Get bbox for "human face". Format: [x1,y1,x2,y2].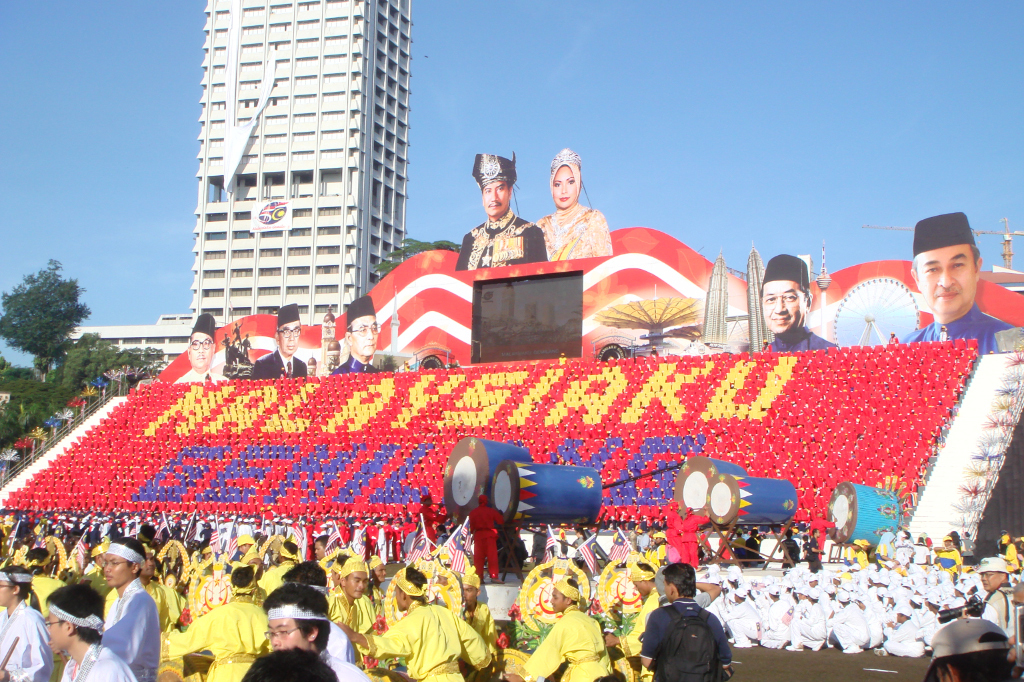
[102,554,134,589].
